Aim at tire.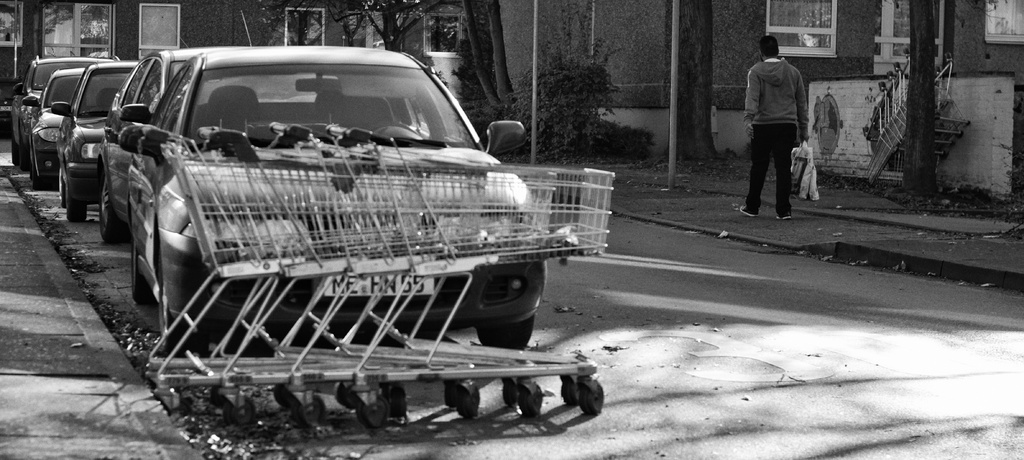
Aimed at <region>65, 183, 84, 218</region>.
